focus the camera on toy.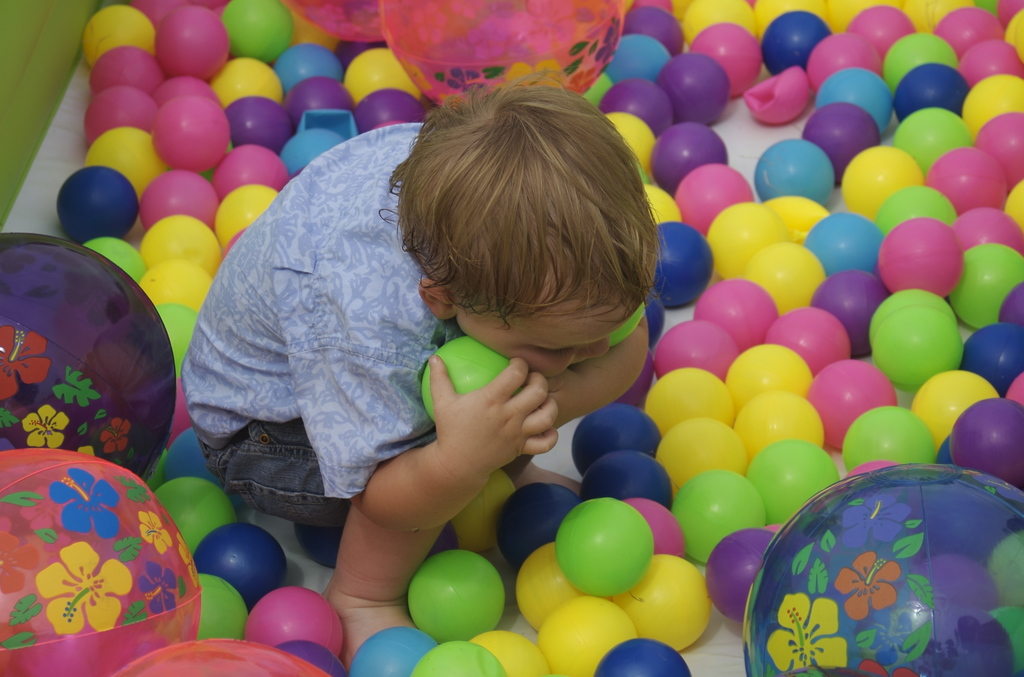
Focus region: locate(423, 339, 508, 424).
